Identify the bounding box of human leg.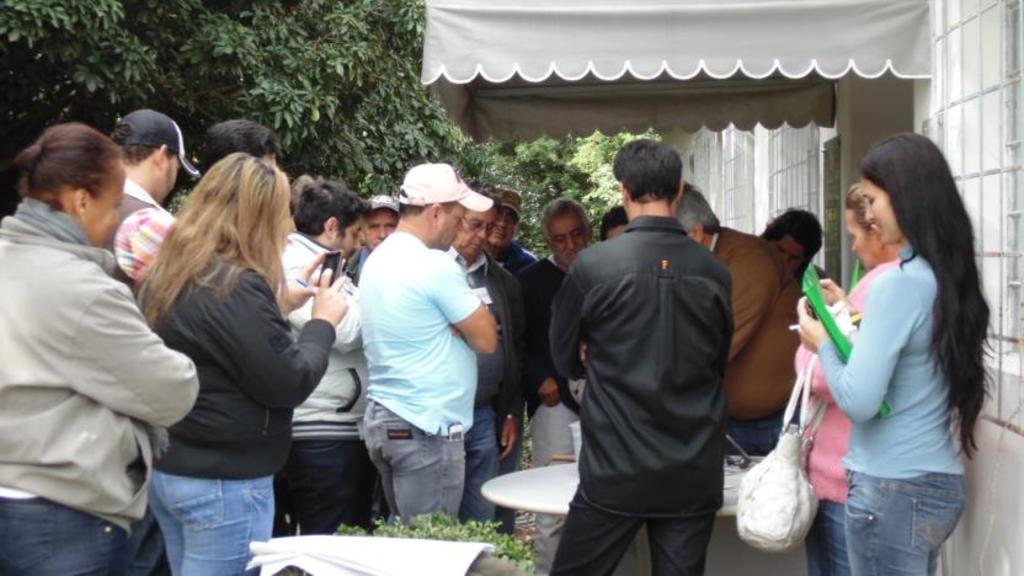
{"x1": 462, "y1": 399, "x2": 500, "y2": 527}.
